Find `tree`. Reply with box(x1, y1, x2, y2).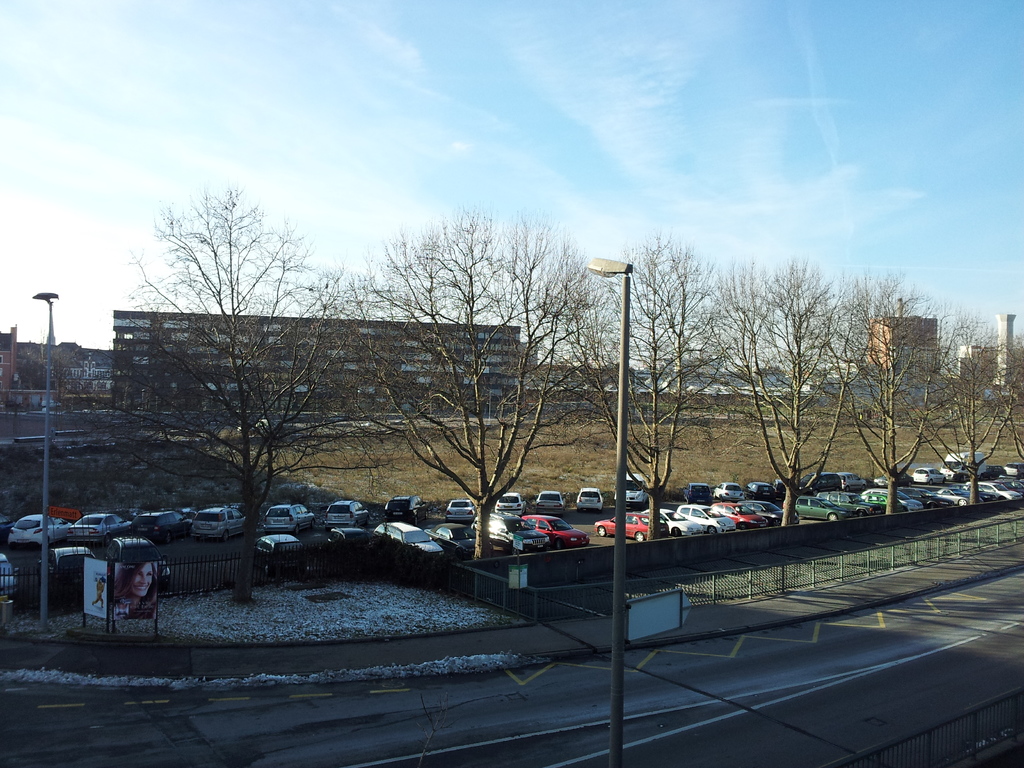
box(819, 267, 968, 518).
